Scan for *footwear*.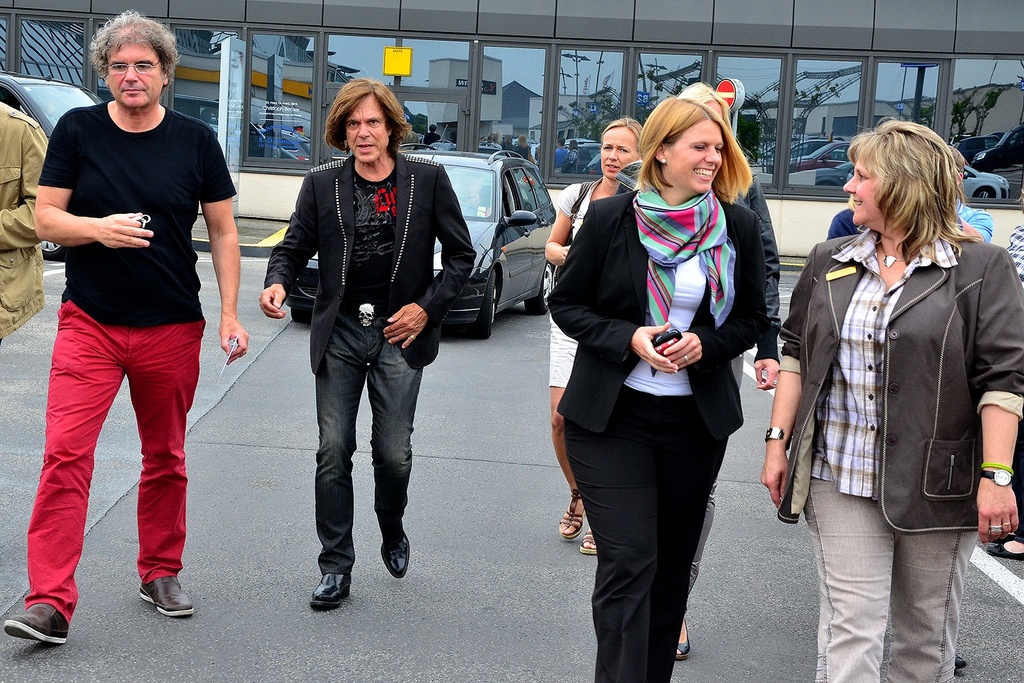
Scan result: (983,530,1023,562).
